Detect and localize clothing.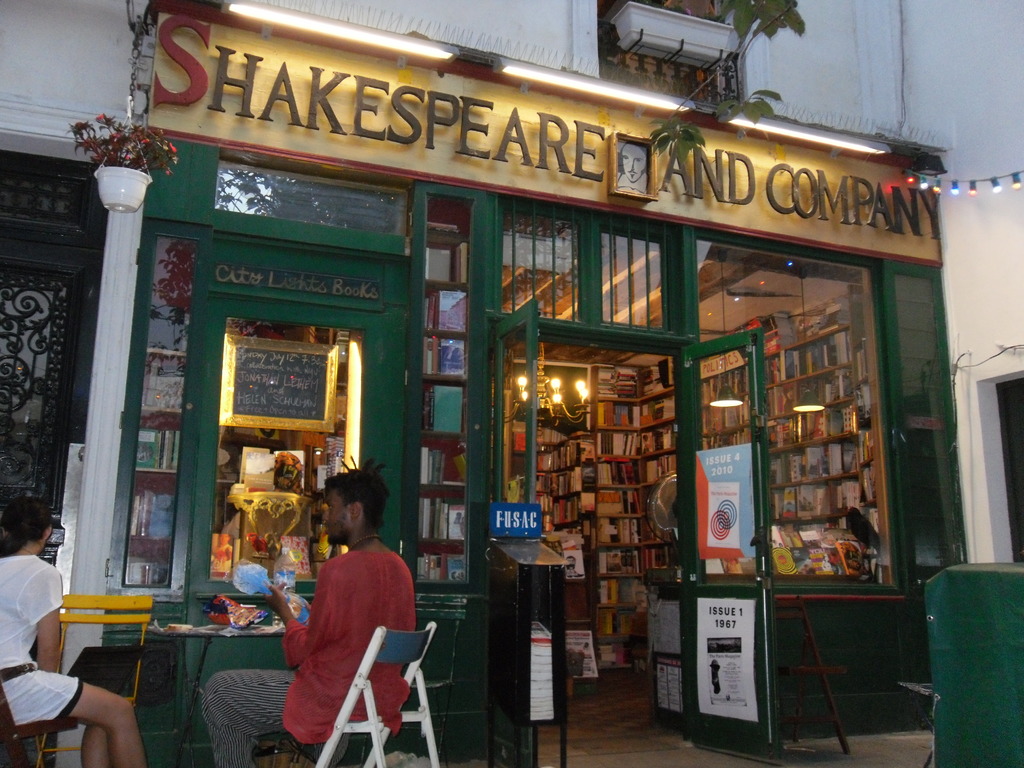
Localized at (left=0, top=547, right=76, bottom=725).
